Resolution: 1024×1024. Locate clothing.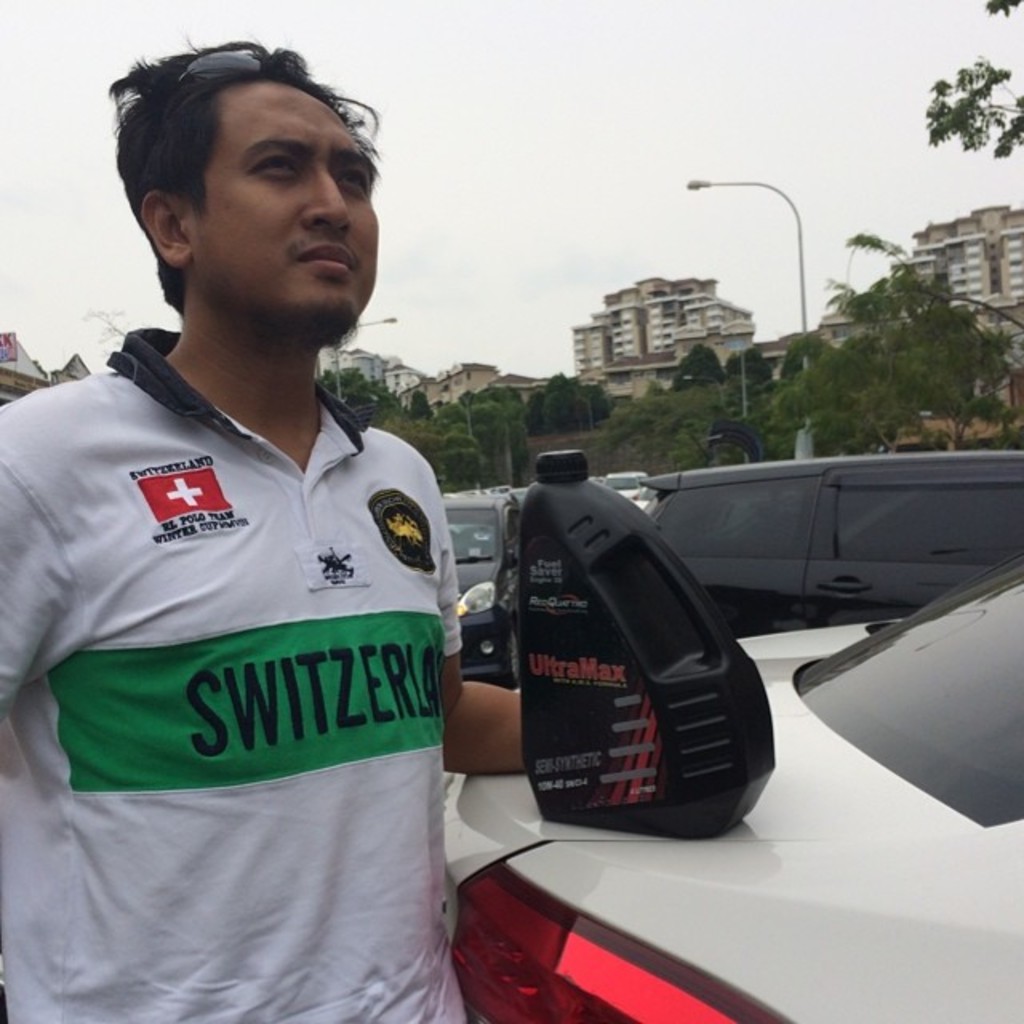
box(26, 238, 509, 965).
